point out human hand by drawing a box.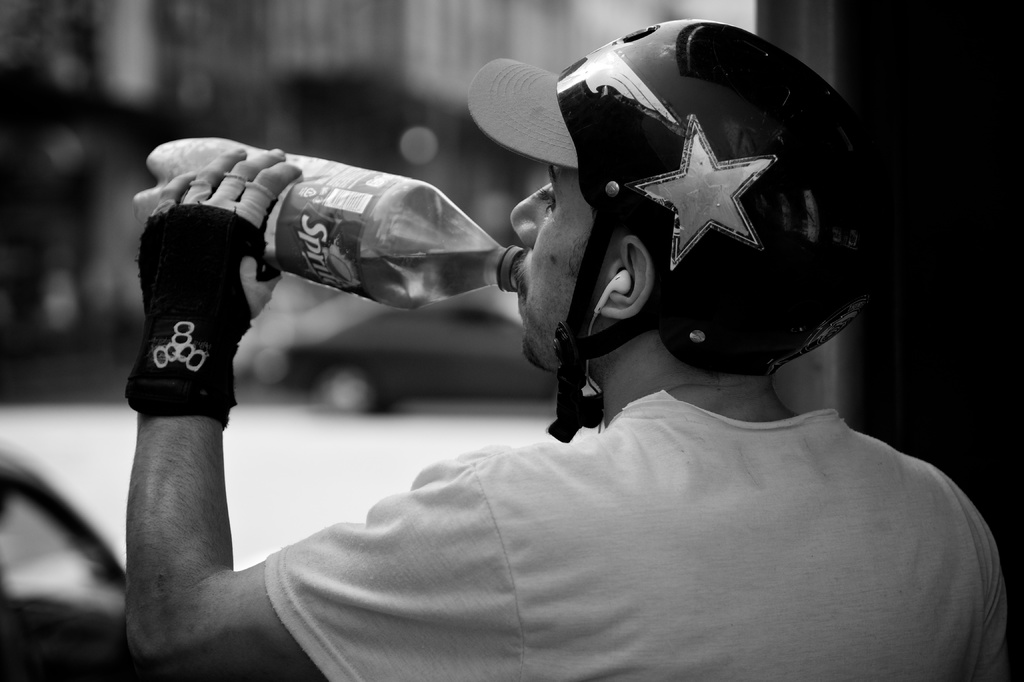
detection(109, 150, 287, 458).
